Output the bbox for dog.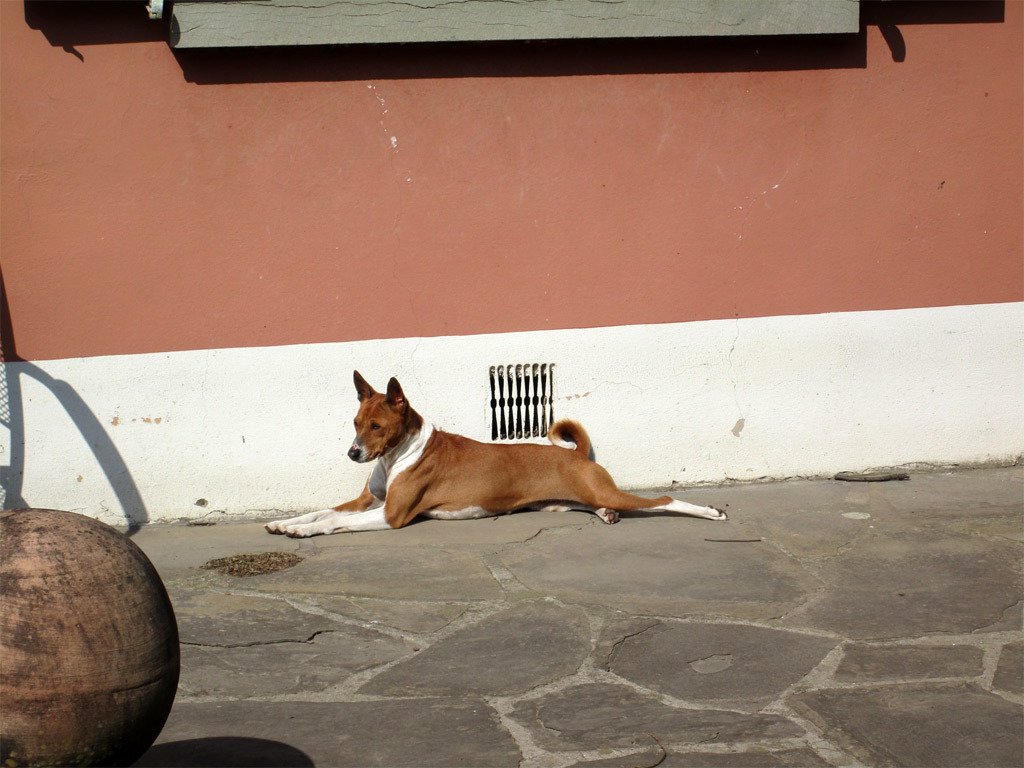
[265, 369, 730, 537].
